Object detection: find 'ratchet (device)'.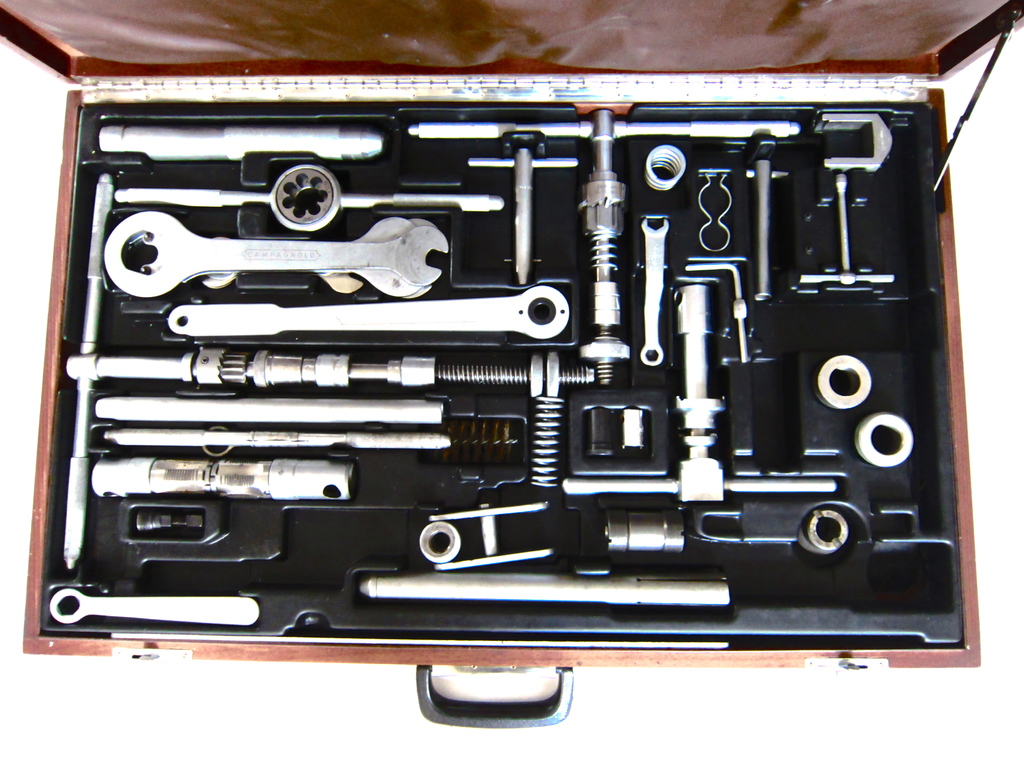
bbox=[856, 414, 911, 470].
